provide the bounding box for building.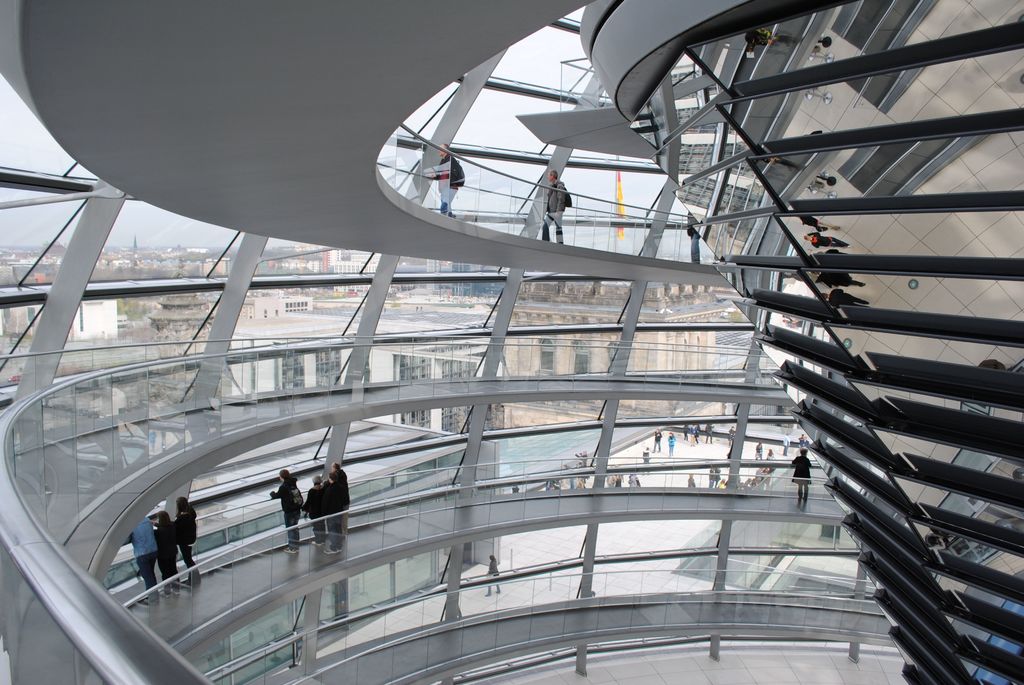
0,0,1023,684.
